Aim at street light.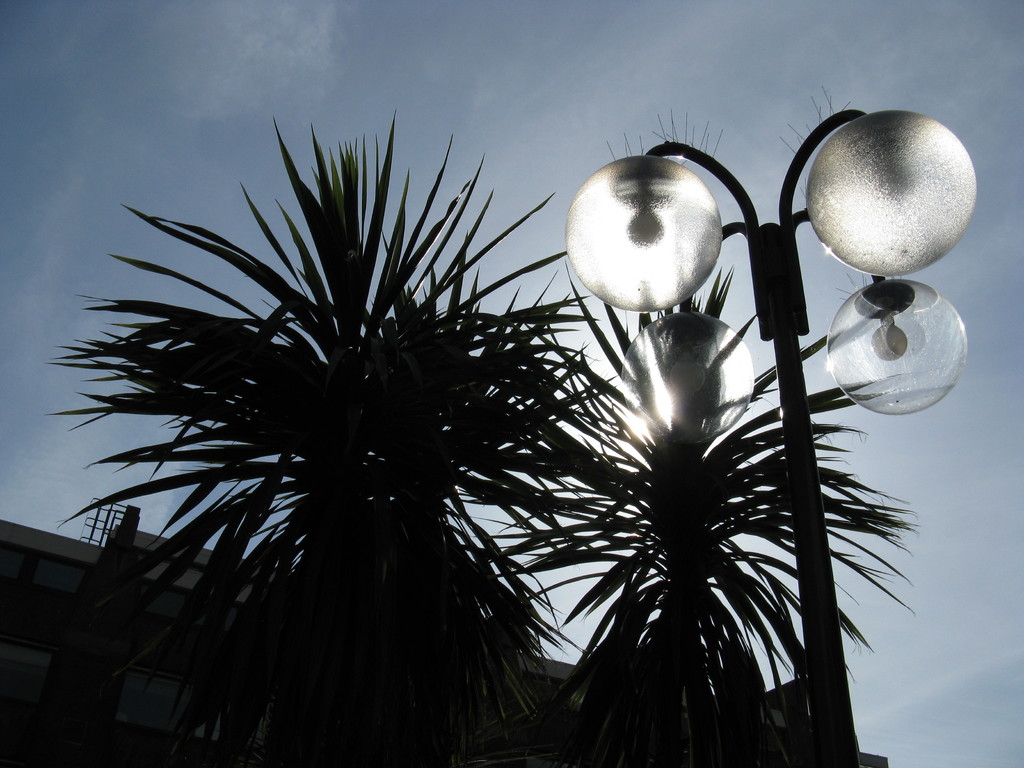
Aimed at bbox=[558, 93, 984, 767].
